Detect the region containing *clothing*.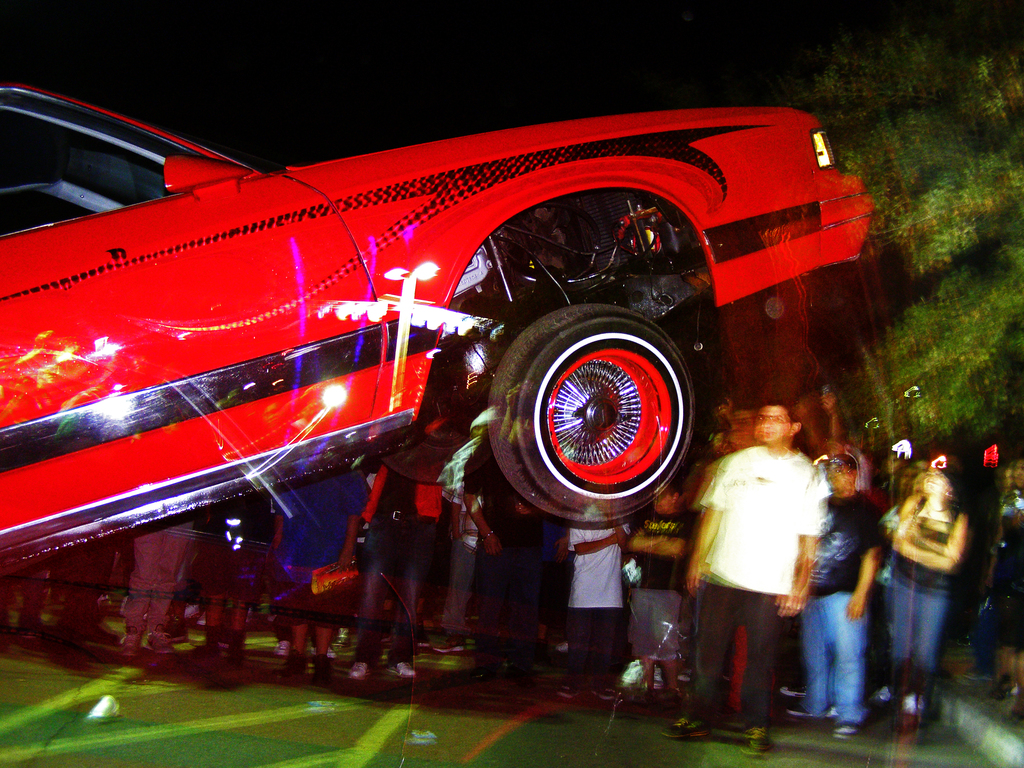
pyautogui.locateOnScreen(884, 514, 940, 729).
